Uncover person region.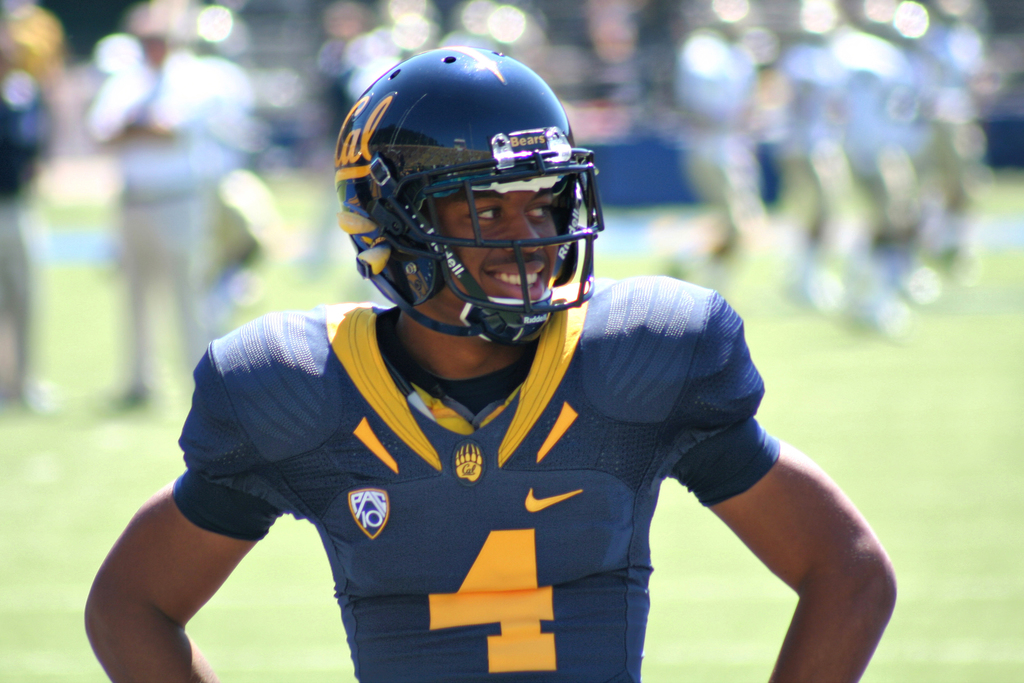
Uncovered: <bbox>84, 48, 896, 682</bbox>.
